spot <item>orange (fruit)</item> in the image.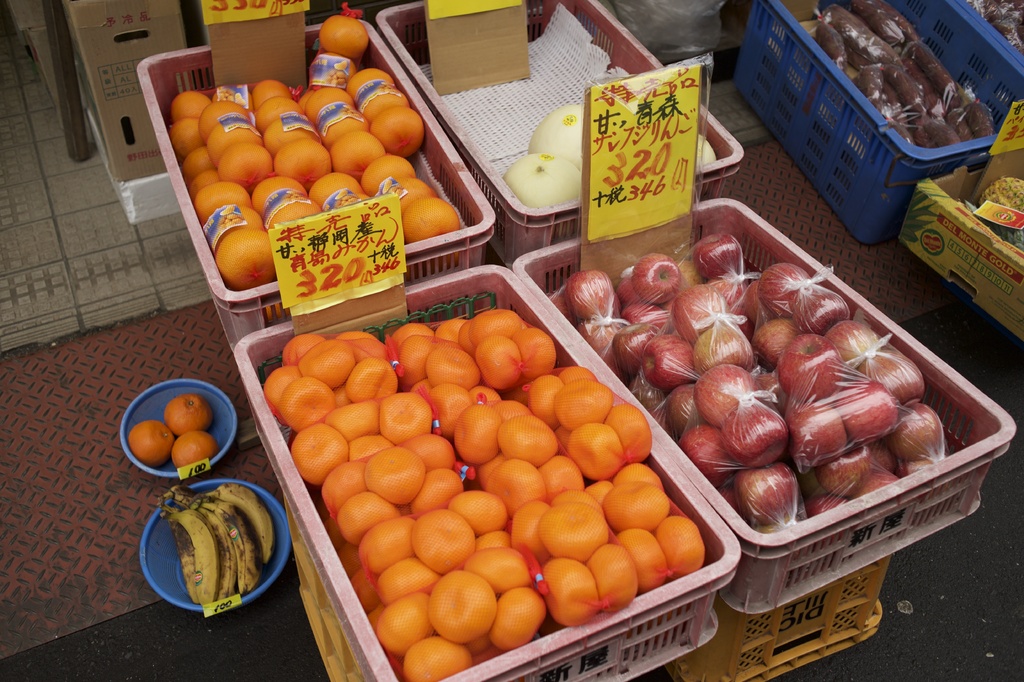
<item>orange (fruit)</item> found at 204, 115, 248, 153.
